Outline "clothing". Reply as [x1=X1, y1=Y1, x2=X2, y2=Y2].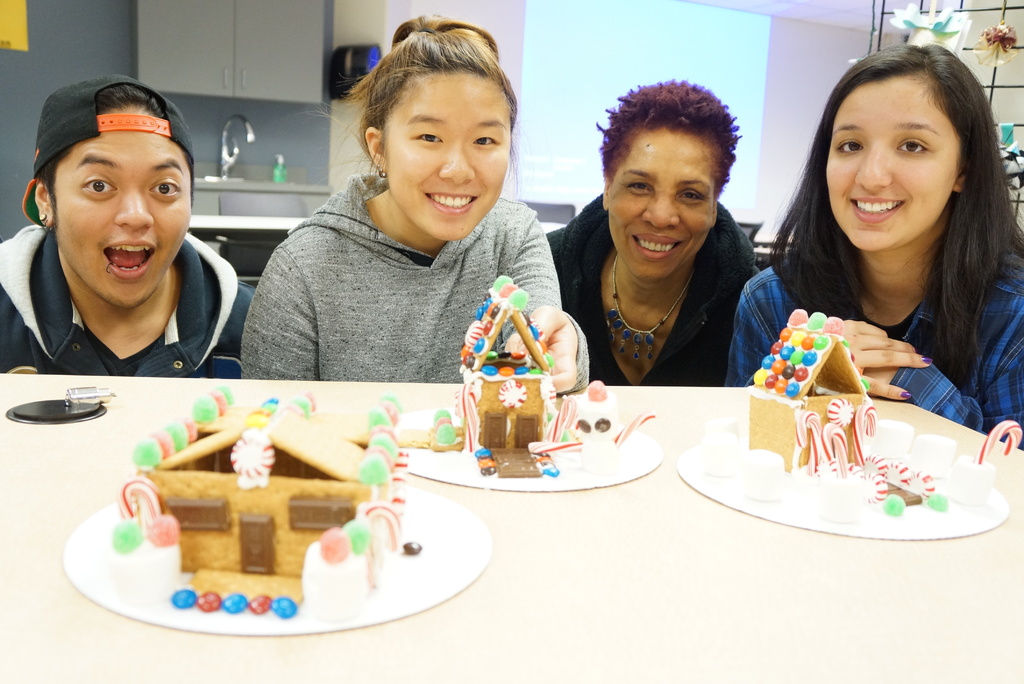
[x1=0, y1=216, x2=258, y2=380].
